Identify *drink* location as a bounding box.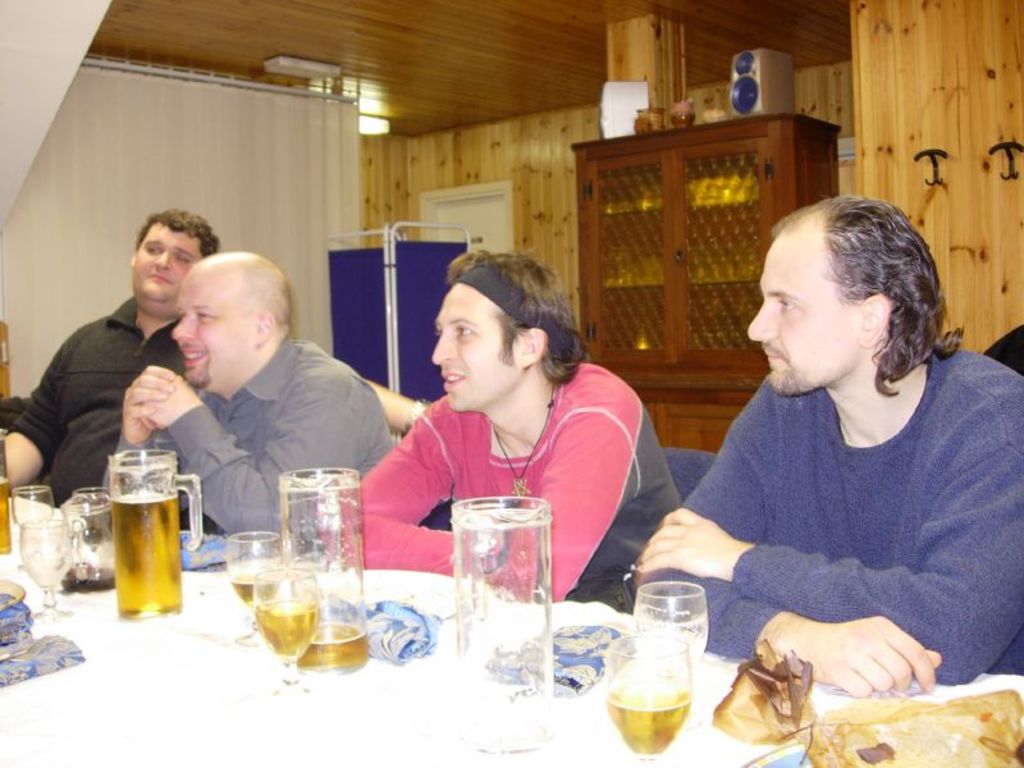
{"left": 296, "top": 622, "right": 367, "bottom": 680}.
